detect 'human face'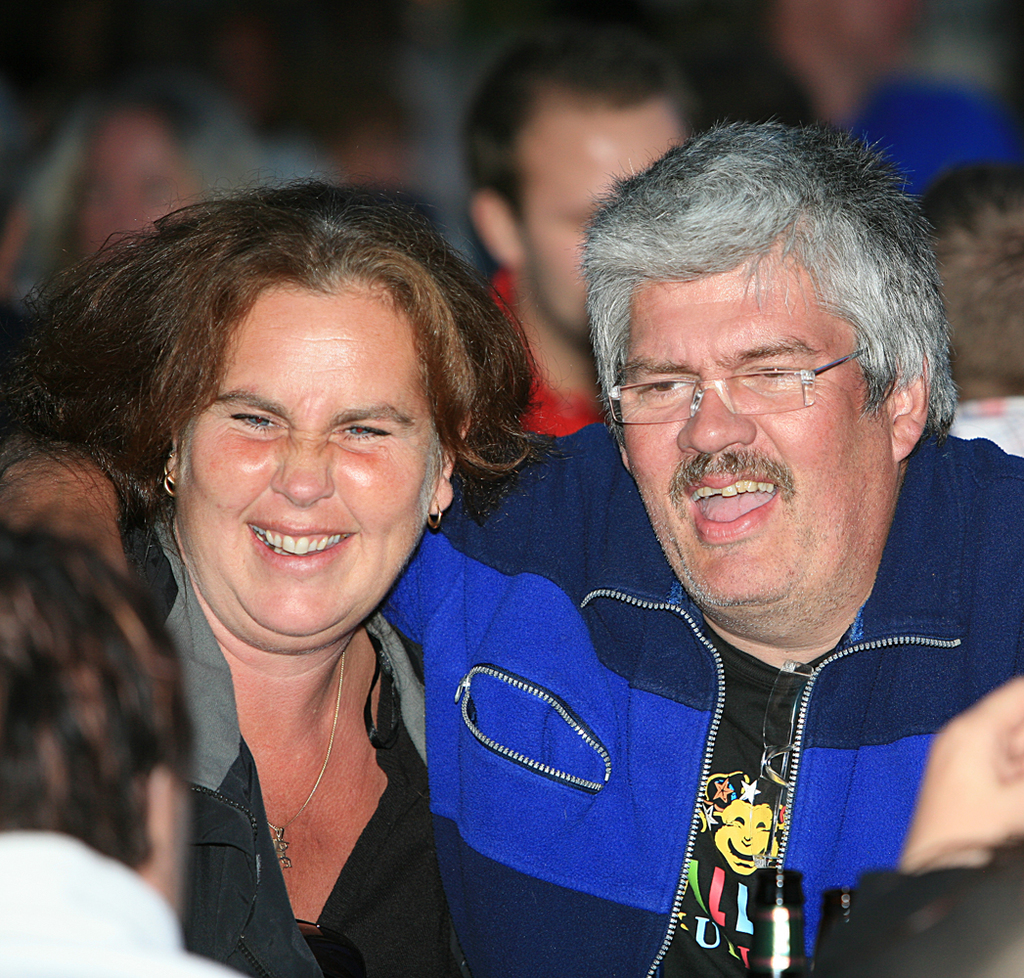
<box>813,0,921,51</box>
